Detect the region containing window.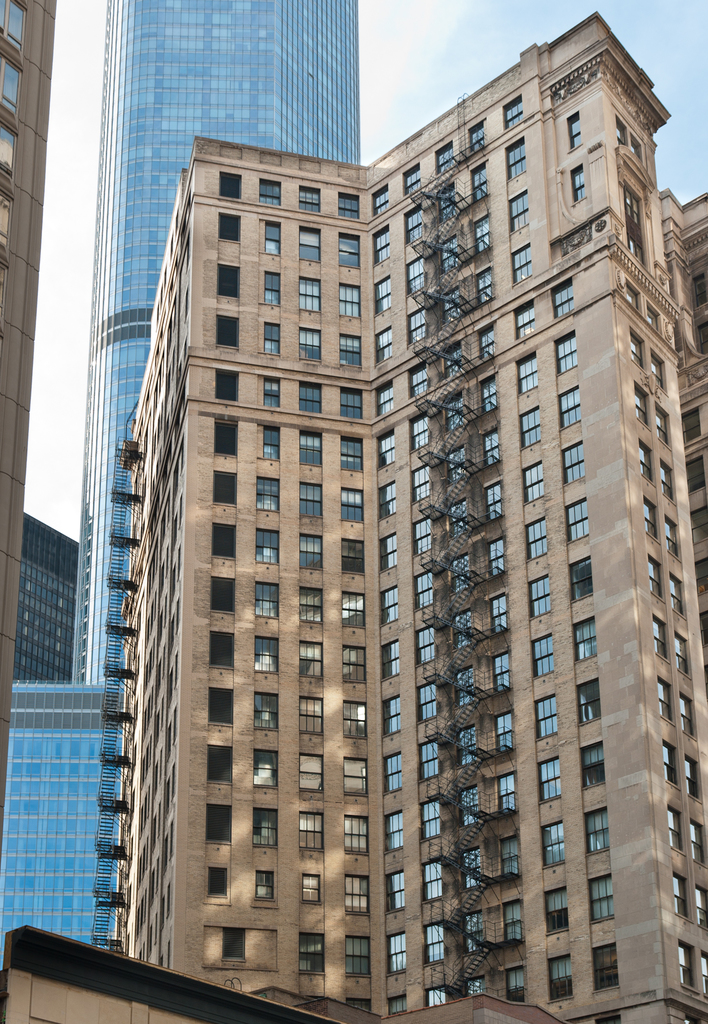
rect(343, 698, 366, 742).
